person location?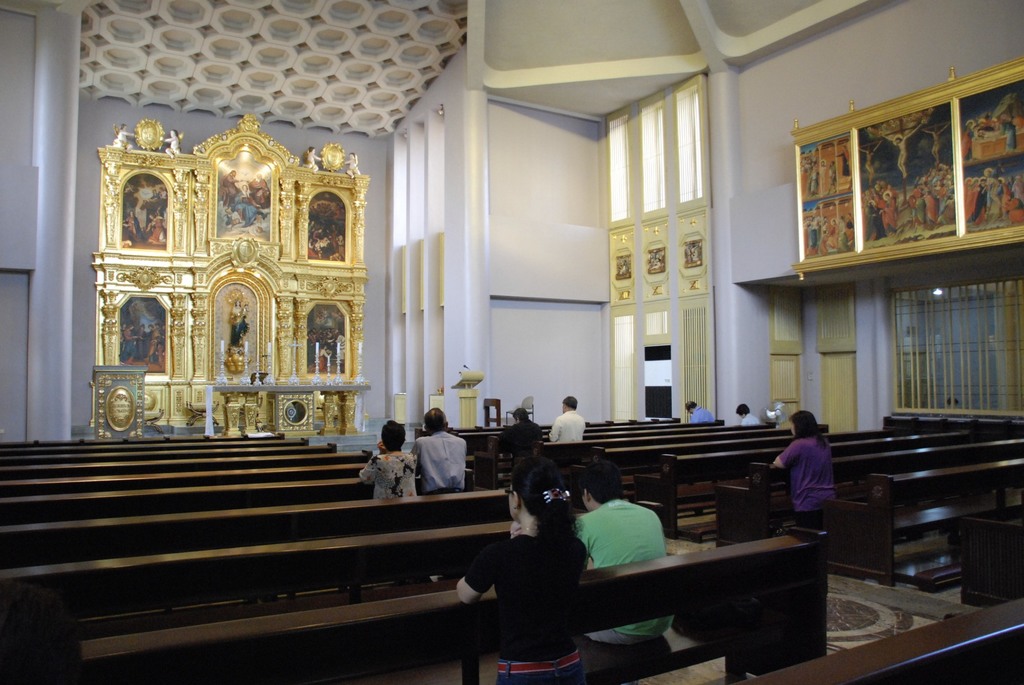
Rect(412, 411, 472, 493)
